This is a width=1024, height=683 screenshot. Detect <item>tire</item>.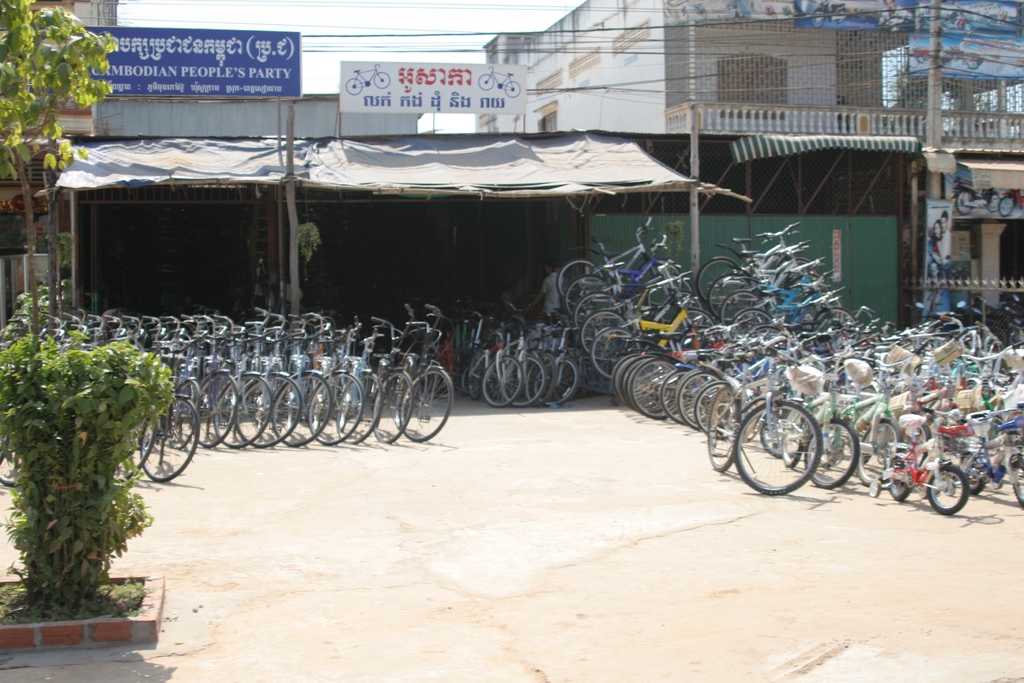
l=1000, t=193, r=1017, b=216.
